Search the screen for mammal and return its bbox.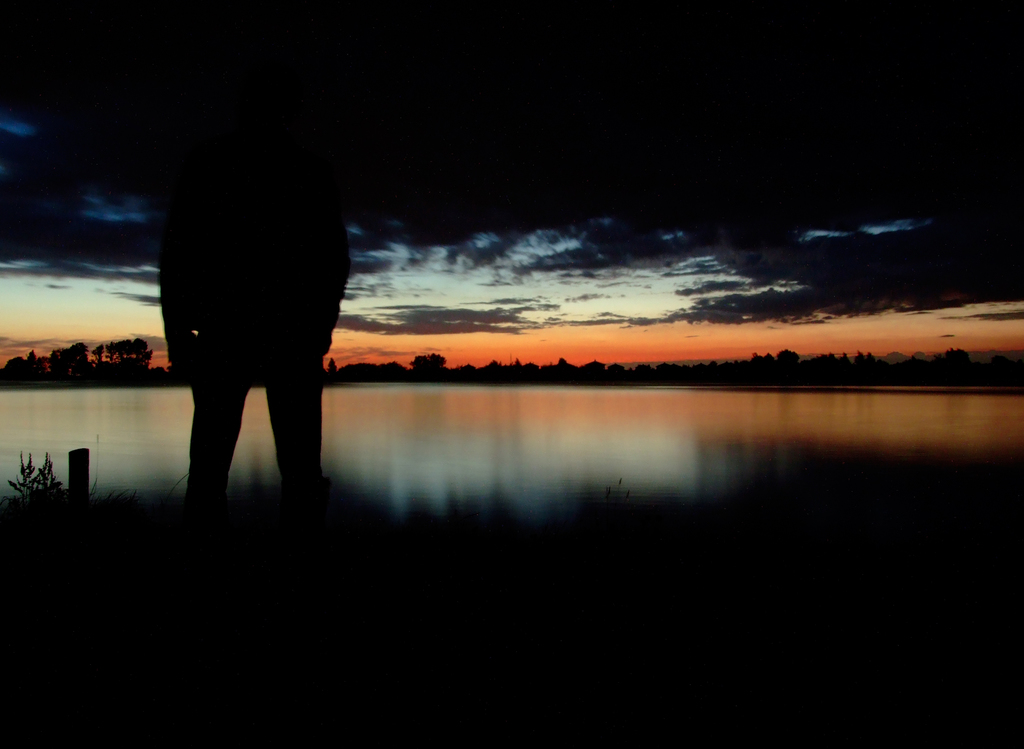
Found: [164, 179, 352, 495].
